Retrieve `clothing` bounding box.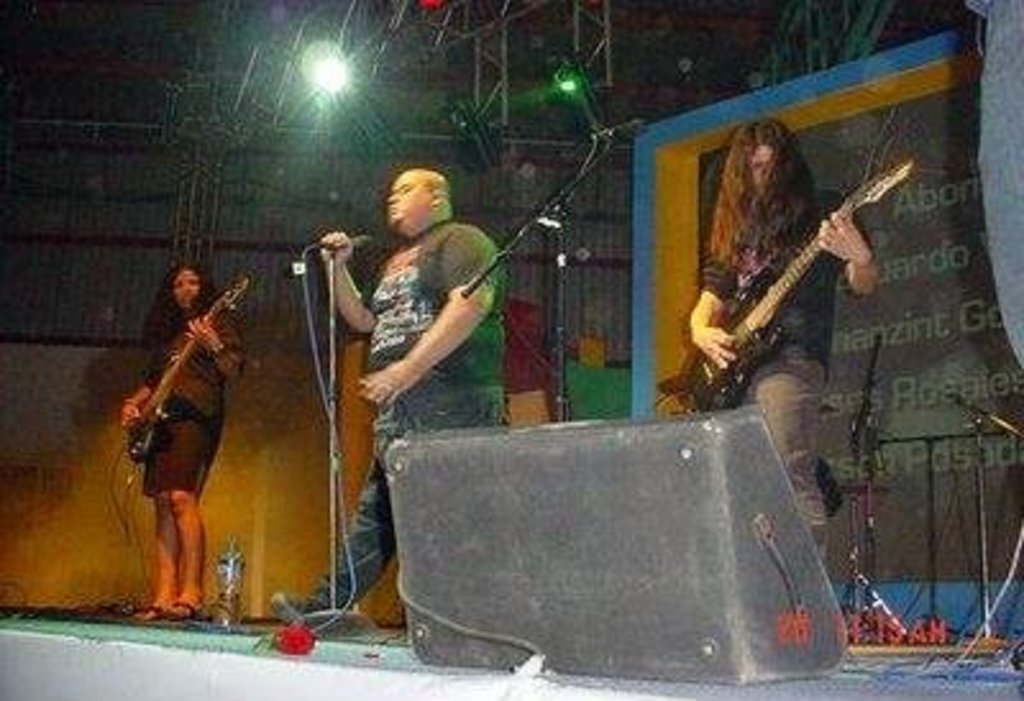
Bounding box: locate(133, 297, 256, 489).
